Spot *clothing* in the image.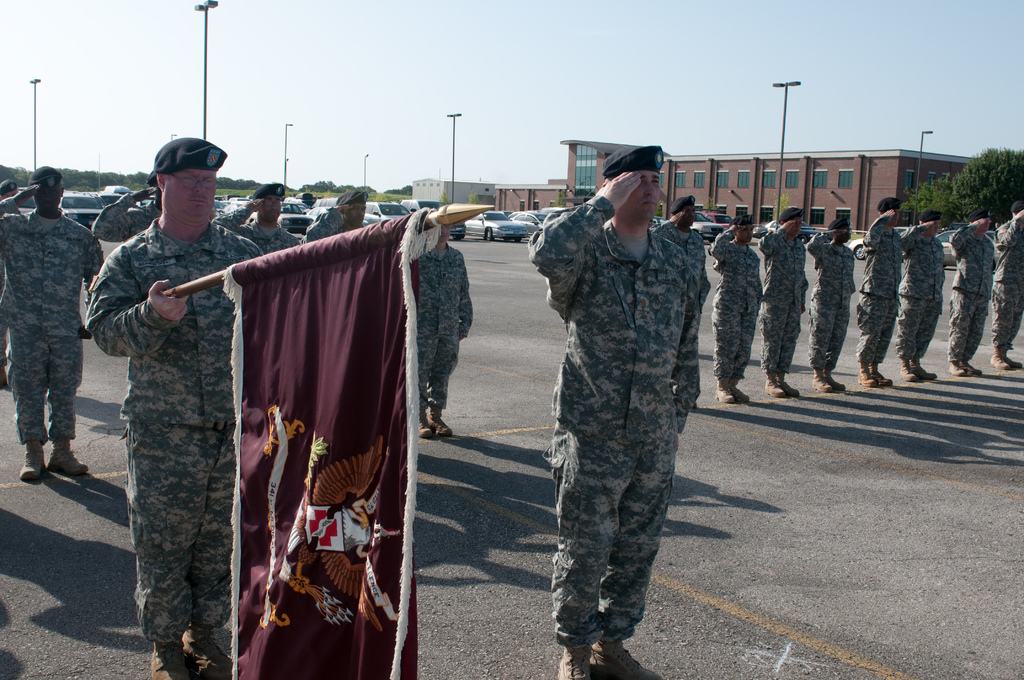
*clothing* found at BBox(806, 229, 857, 367).
